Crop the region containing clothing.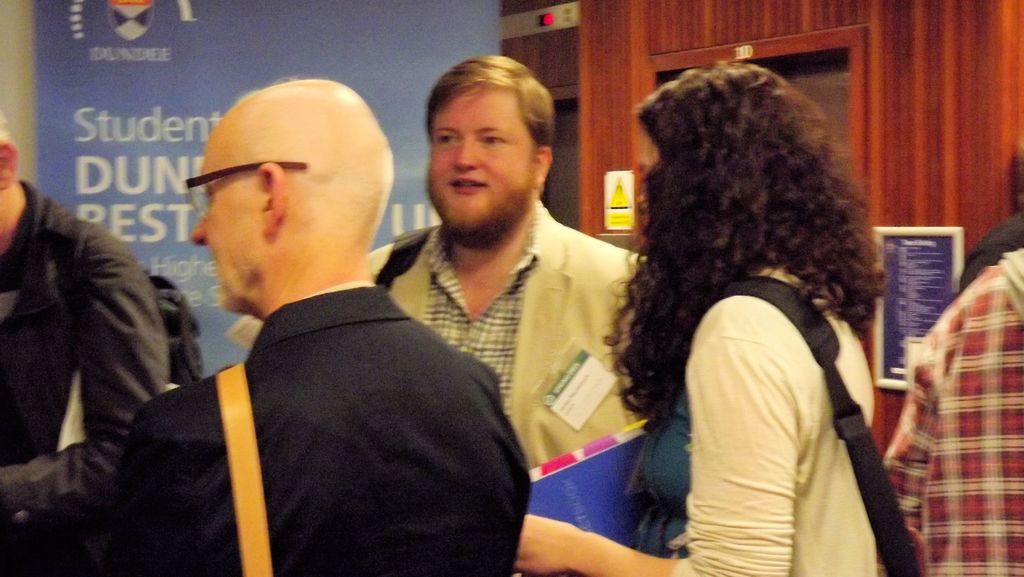
Crop region: crop(633, 255, 916, 576).
